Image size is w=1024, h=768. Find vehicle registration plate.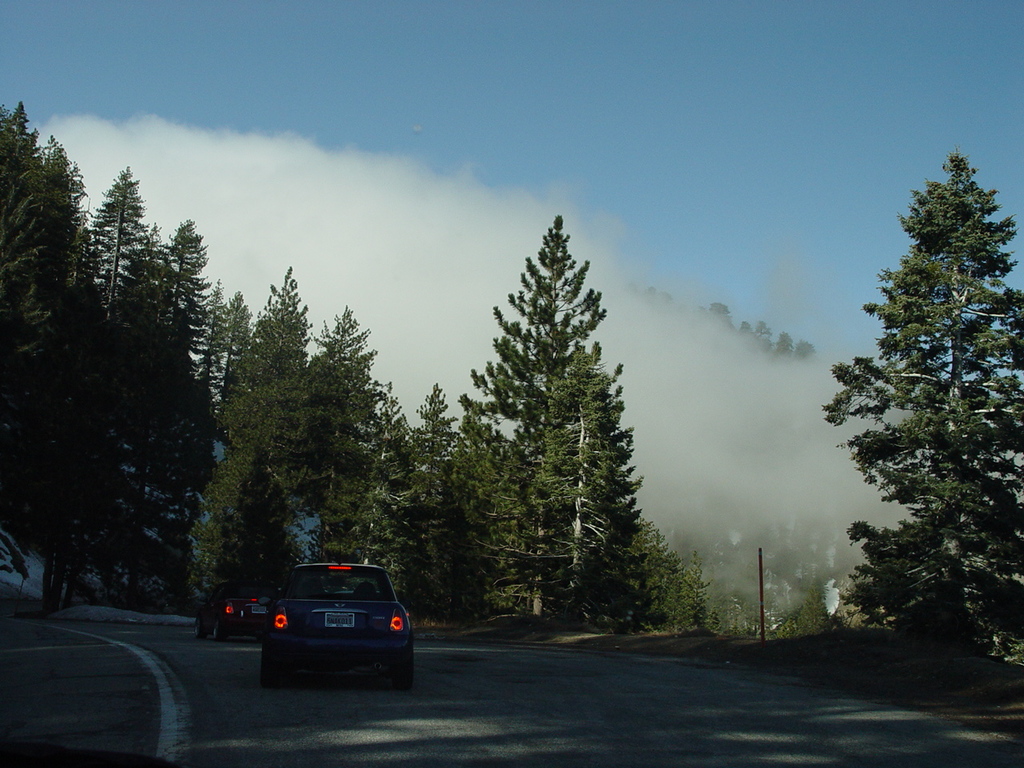
{"x1": 326, "y1": 614, "x2": 354, "y2": 630}.
